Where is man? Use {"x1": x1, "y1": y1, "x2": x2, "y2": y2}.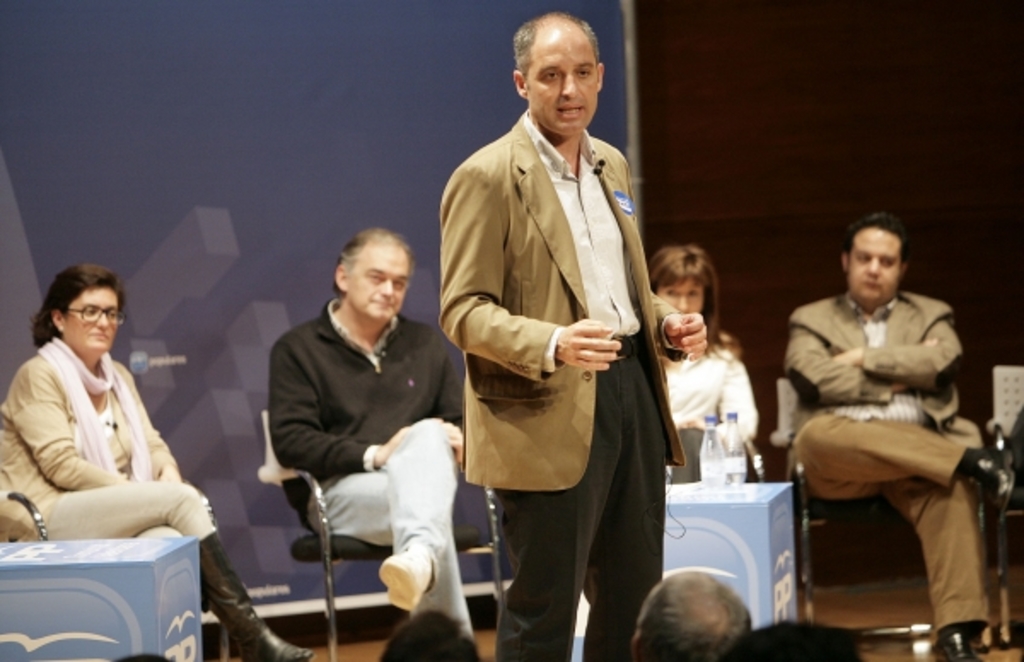
{"x1": 439, "y1": 19, "x2": 700, "y2": 647}.
